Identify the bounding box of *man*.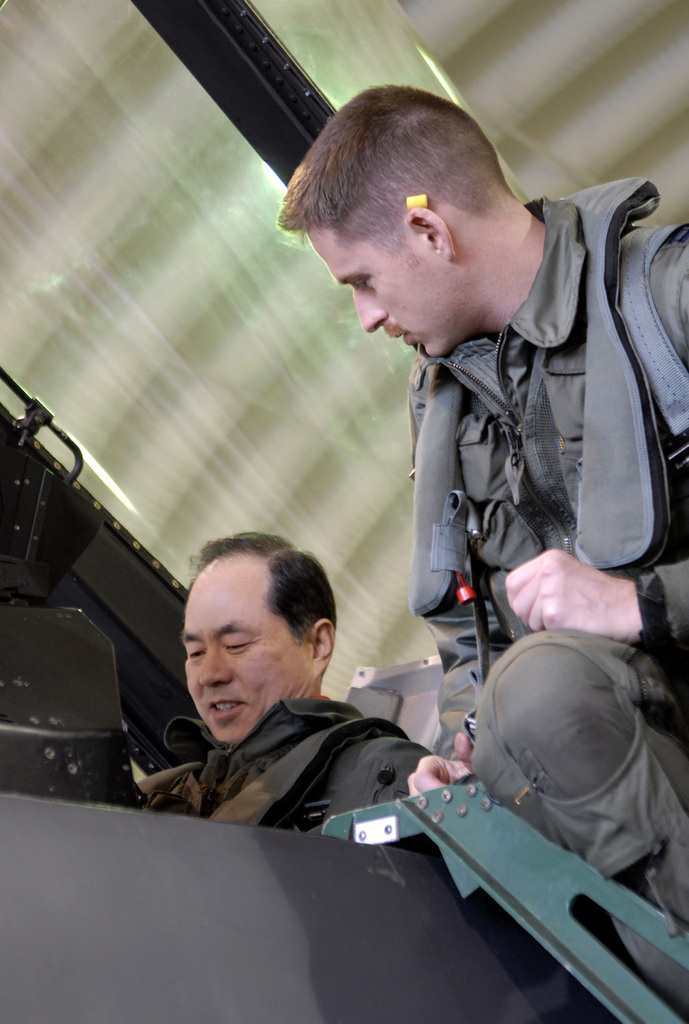
296/88/685/840.
